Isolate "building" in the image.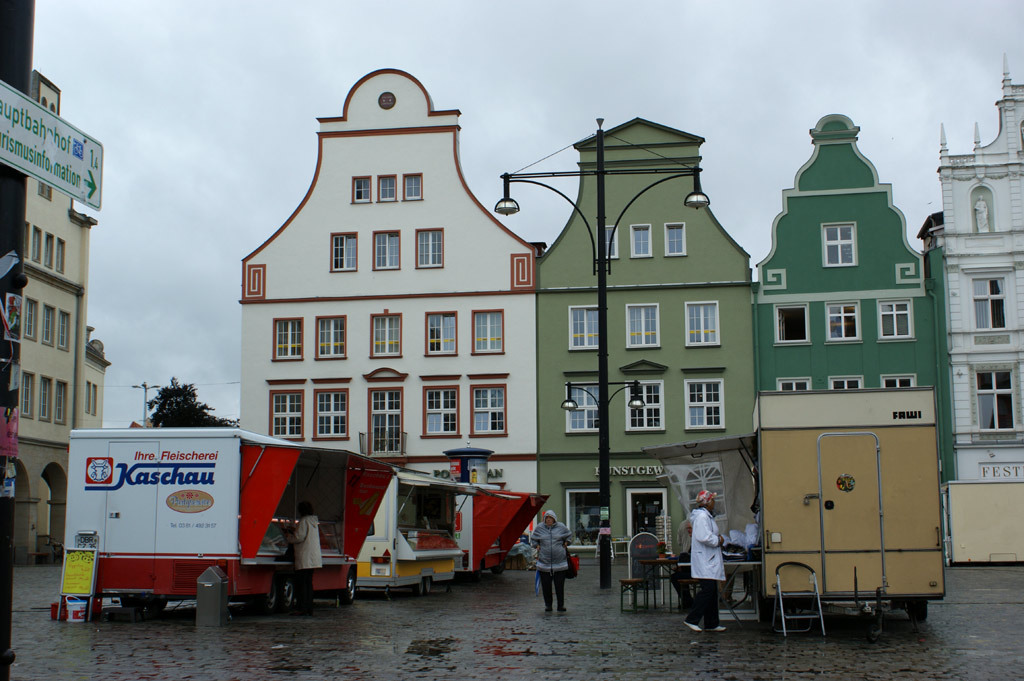
Isolated region: [753,115,941,479].
